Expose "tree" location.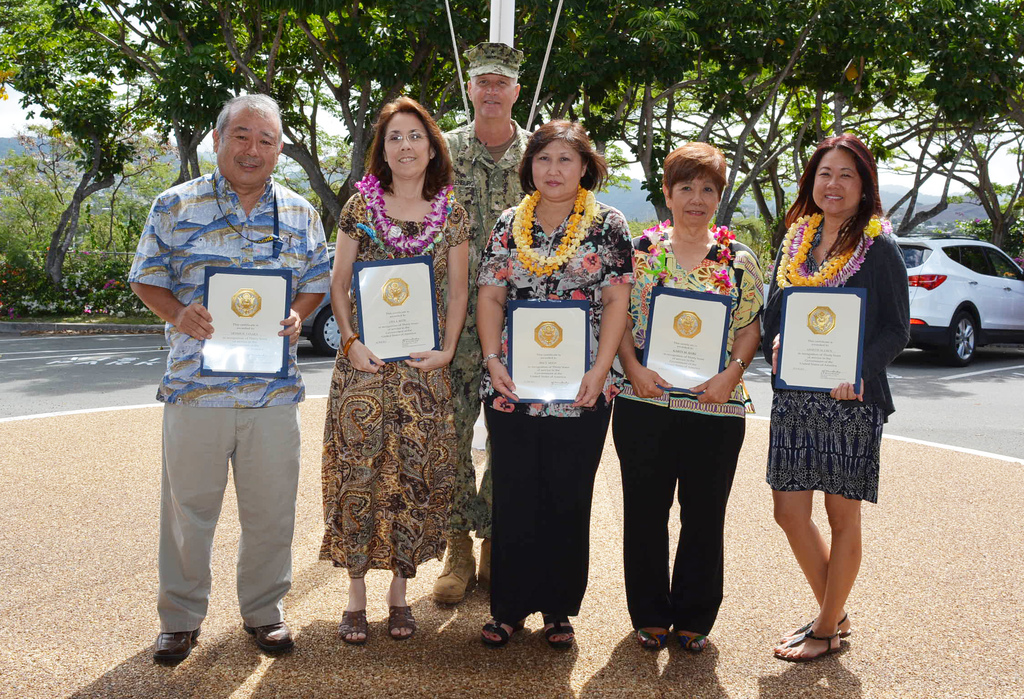
Exposed at x1=698, y1=13, x2=988, y2=239.
